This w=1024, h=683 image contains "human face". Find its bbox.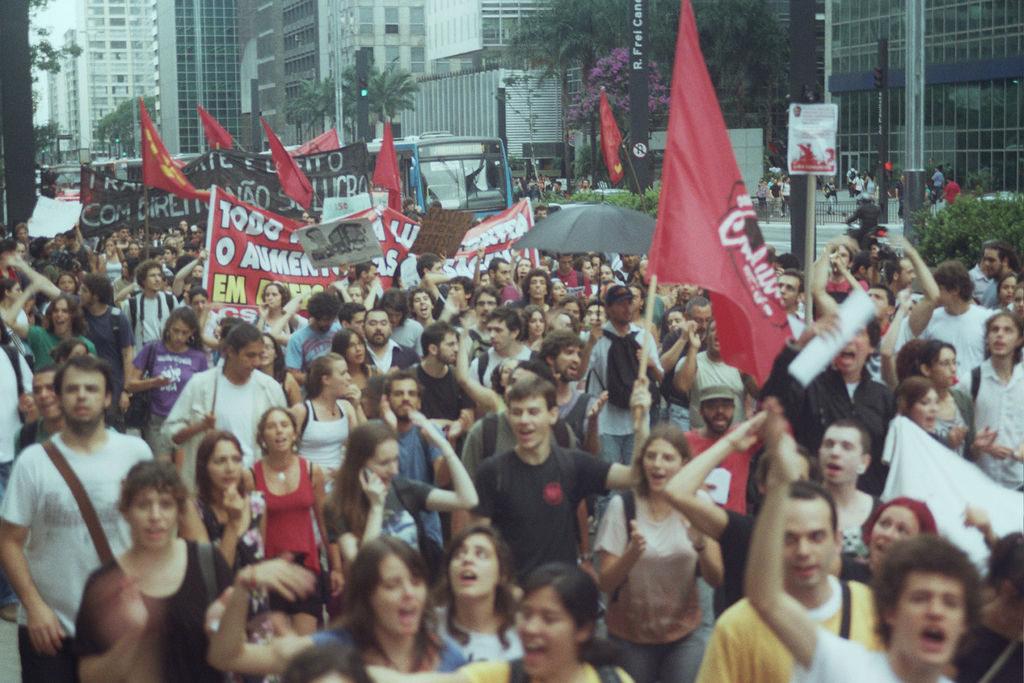
<region>259, 404, 294, 453</region>.
